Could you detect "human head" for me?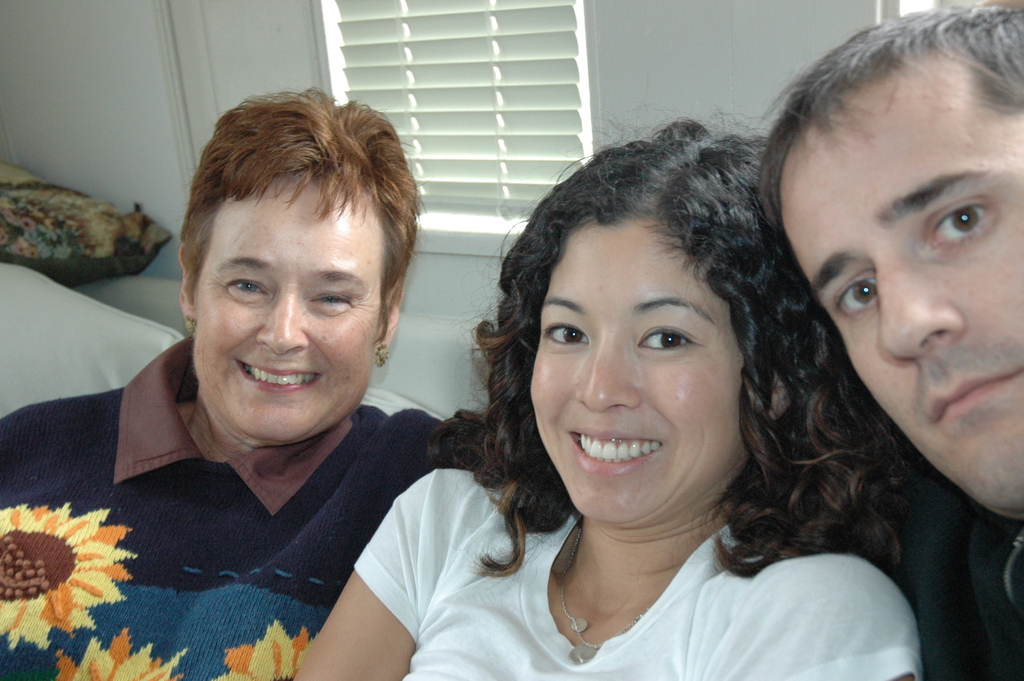
Detection result: (746,3,1023,529).
